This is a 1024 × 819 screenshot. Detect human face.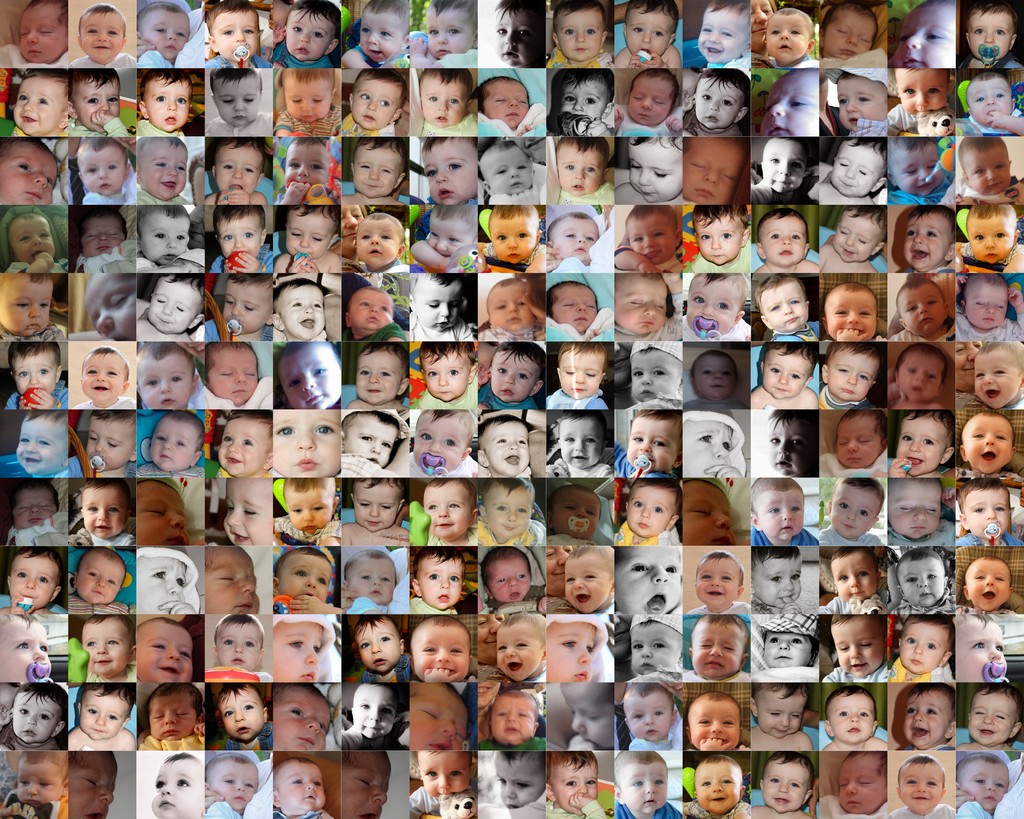
(x1=687, y1=283, x2=737, y2=337).
